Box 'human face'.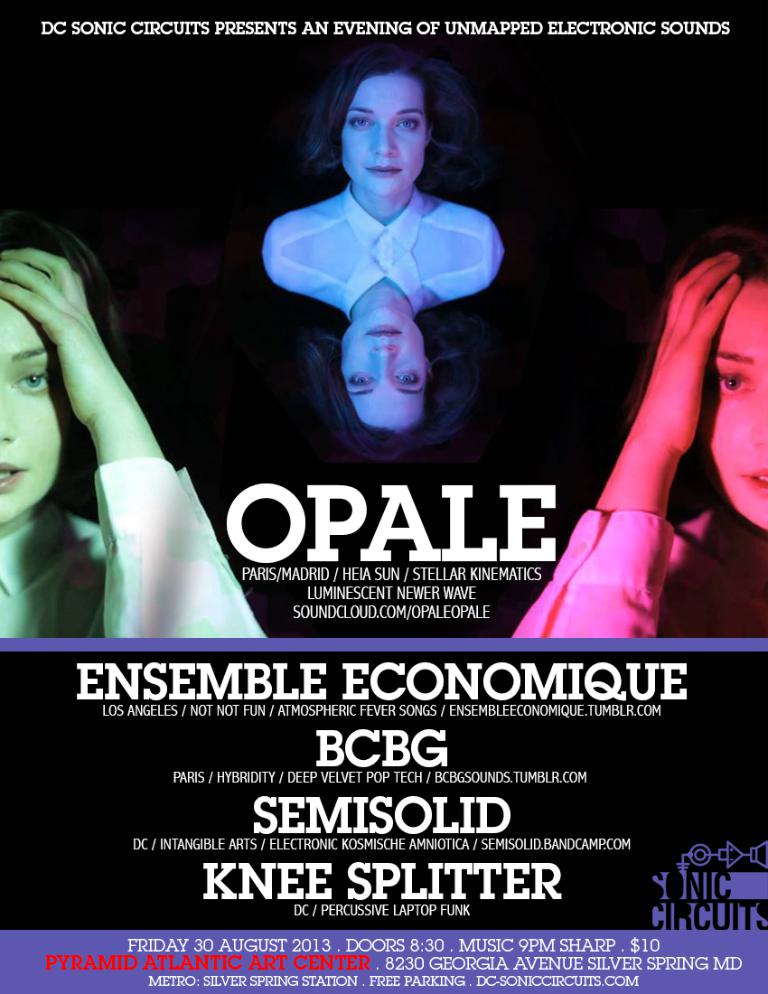
0/300/63/530.
